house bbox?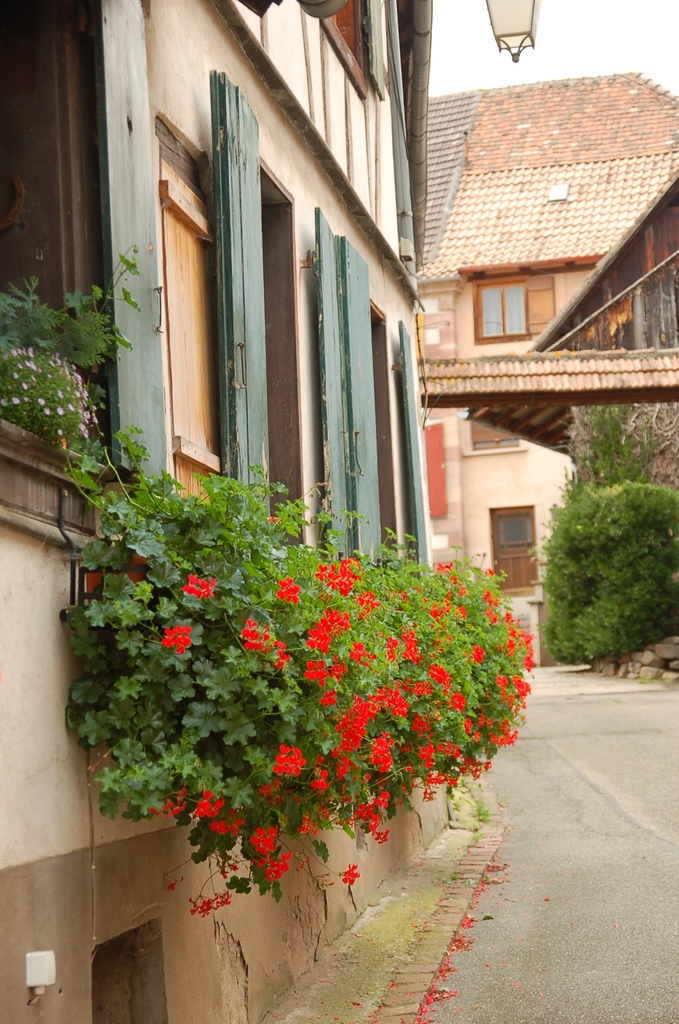
detection(0, 0, 454, 1023)
